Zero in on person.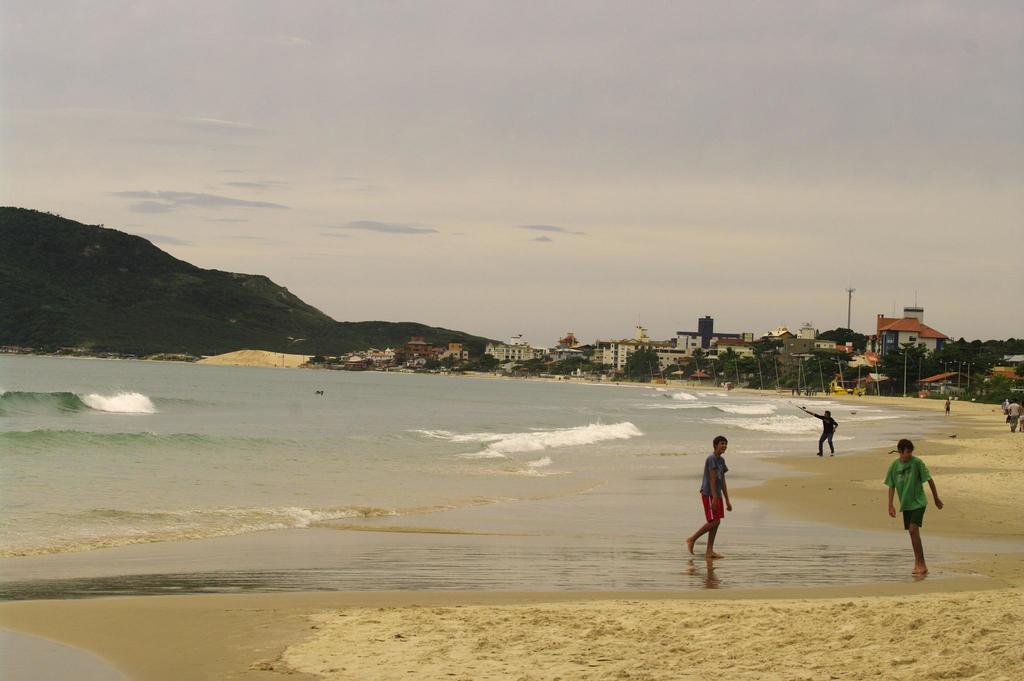
Zeroed in: Rect(1006, 405, 1023, 438).
